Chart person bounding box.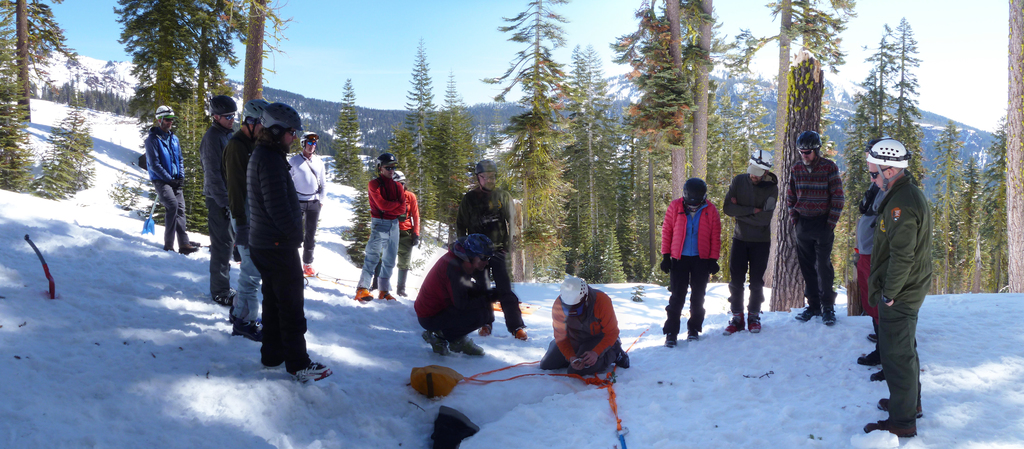
Charted: left=723, top=148, right=780, bottom=337.
